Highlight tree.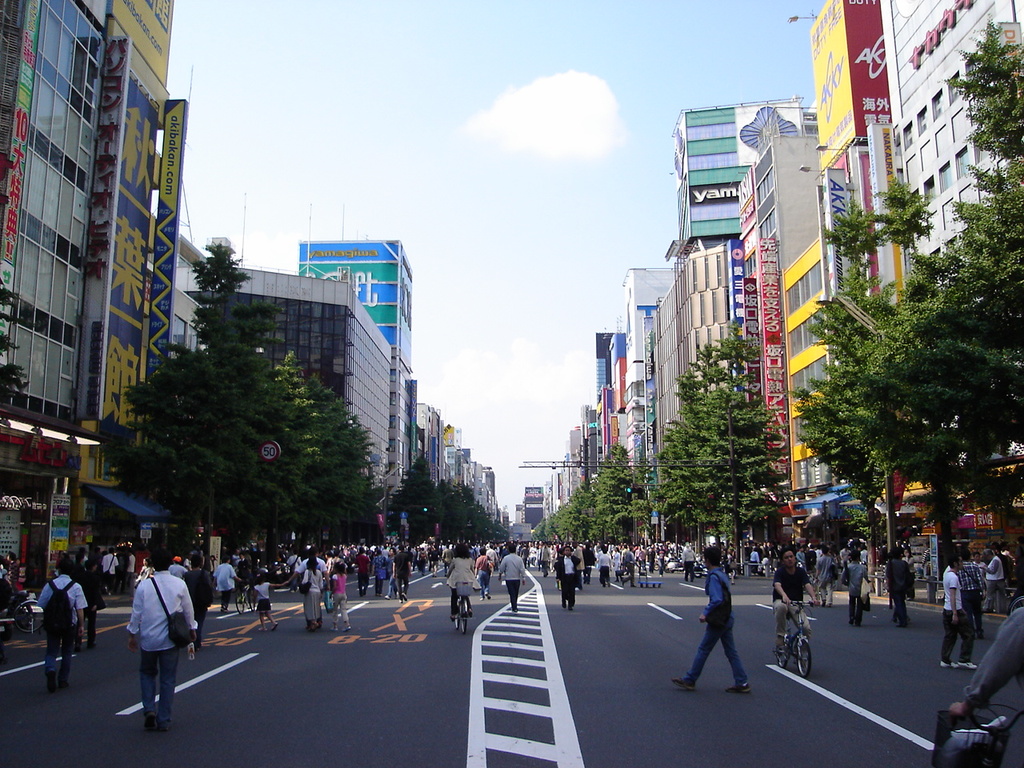
Highlighted region: <bbox>84, 270, 382, 570</bbox>.
